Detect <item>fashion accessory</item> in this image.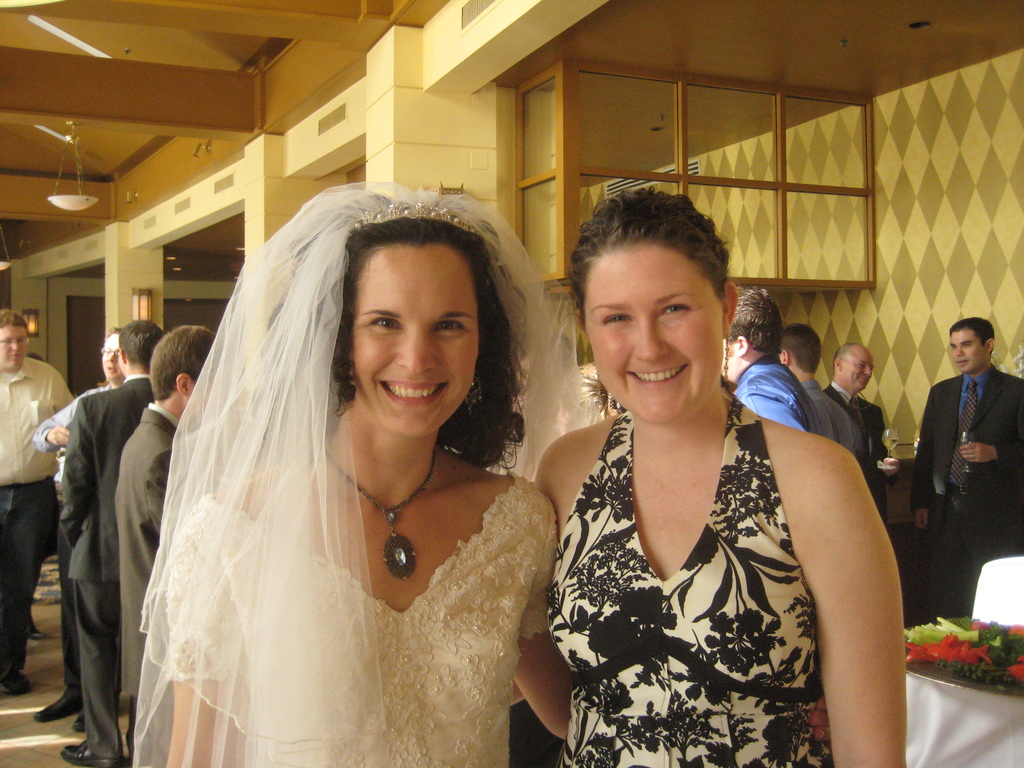
Detection: Rect(723, 332, 730, 387).
